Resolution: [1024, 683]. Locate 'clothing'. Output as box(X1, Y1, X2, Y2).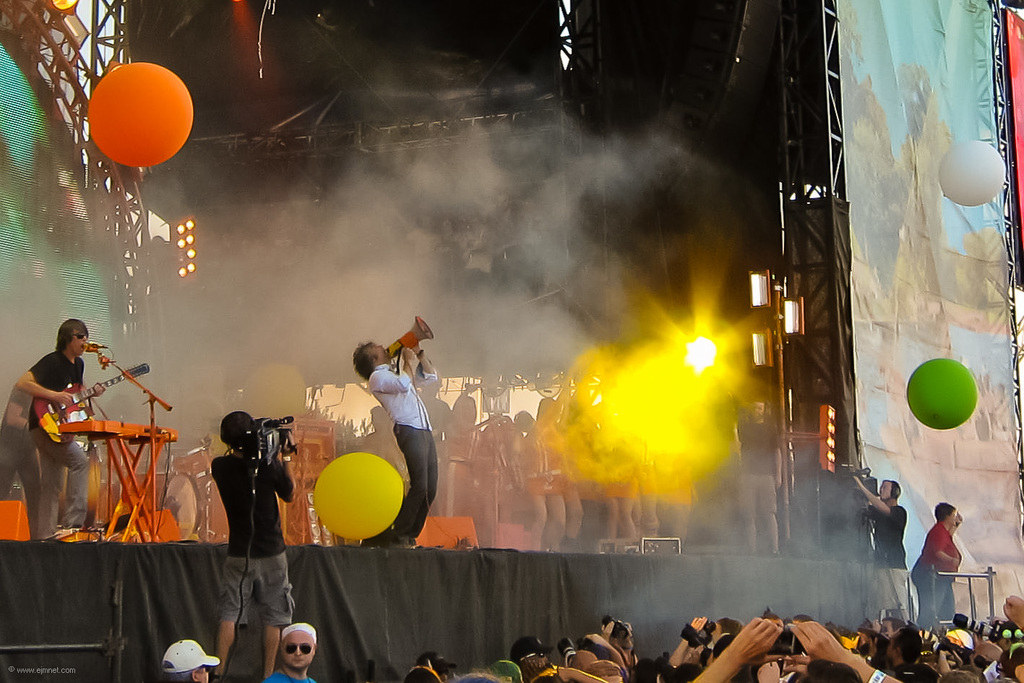
box(452, 414, 494, 525).
